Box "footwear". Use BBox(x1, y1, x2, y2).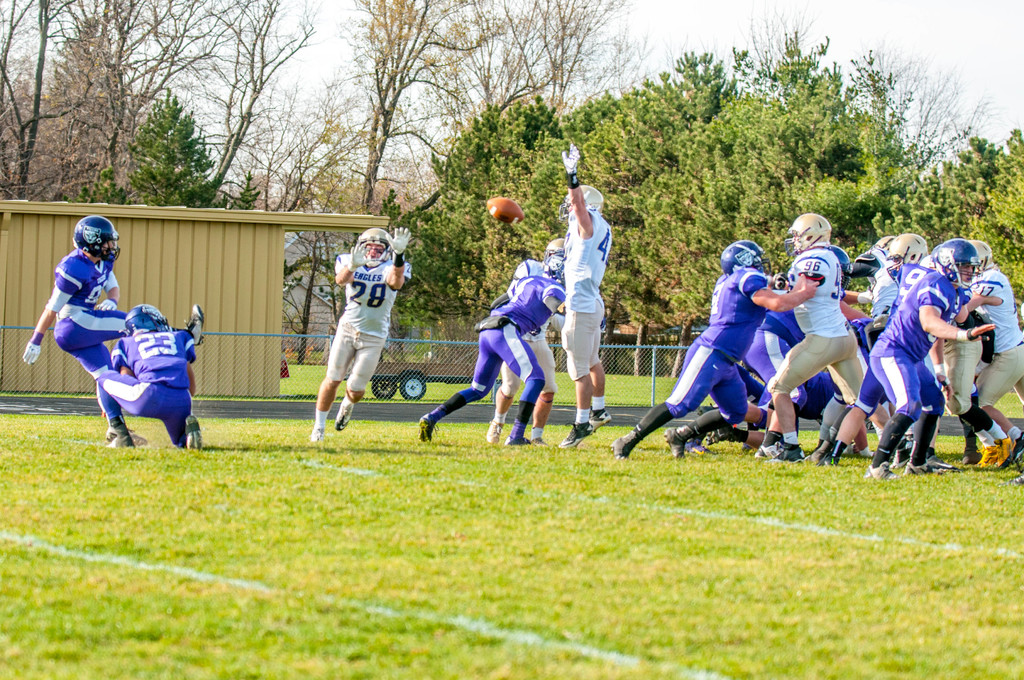
BBox(588, 407, 613, 426).
